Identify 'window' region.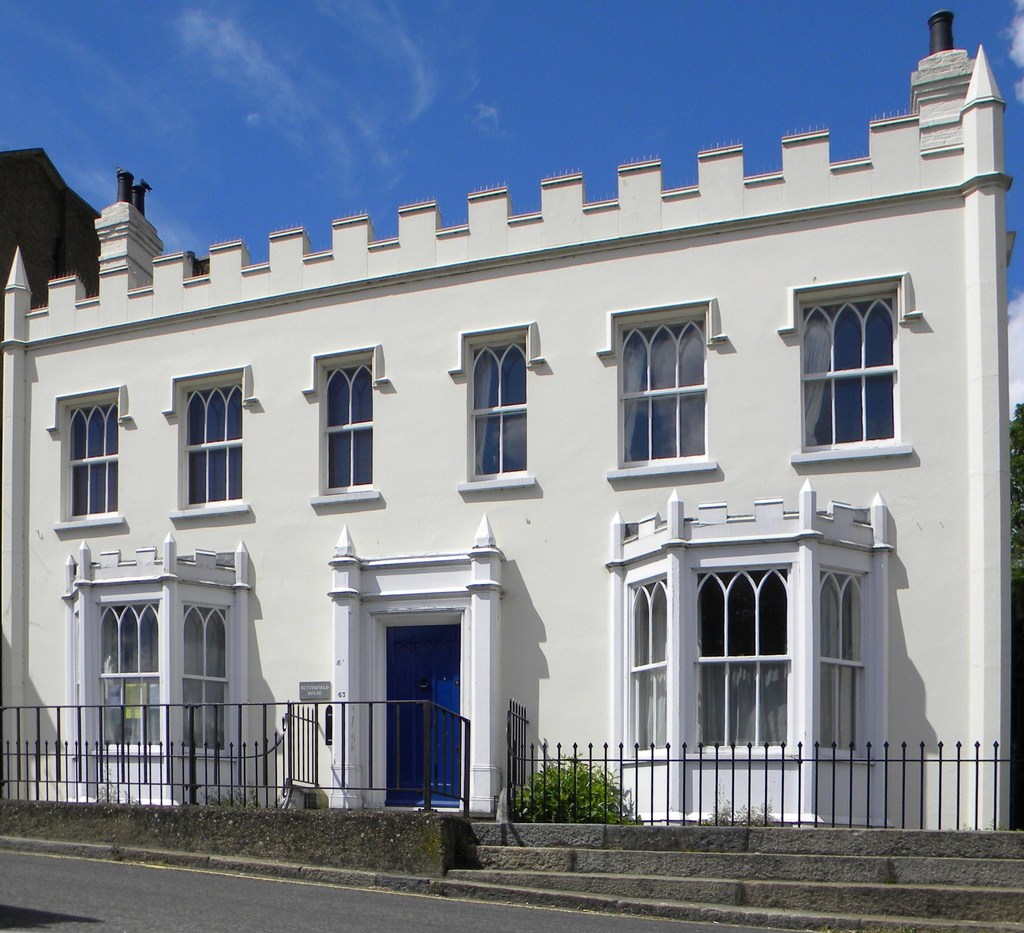
Region: {"x1": 323, "y1": 362, "x2": 366, "y2": 488}.
